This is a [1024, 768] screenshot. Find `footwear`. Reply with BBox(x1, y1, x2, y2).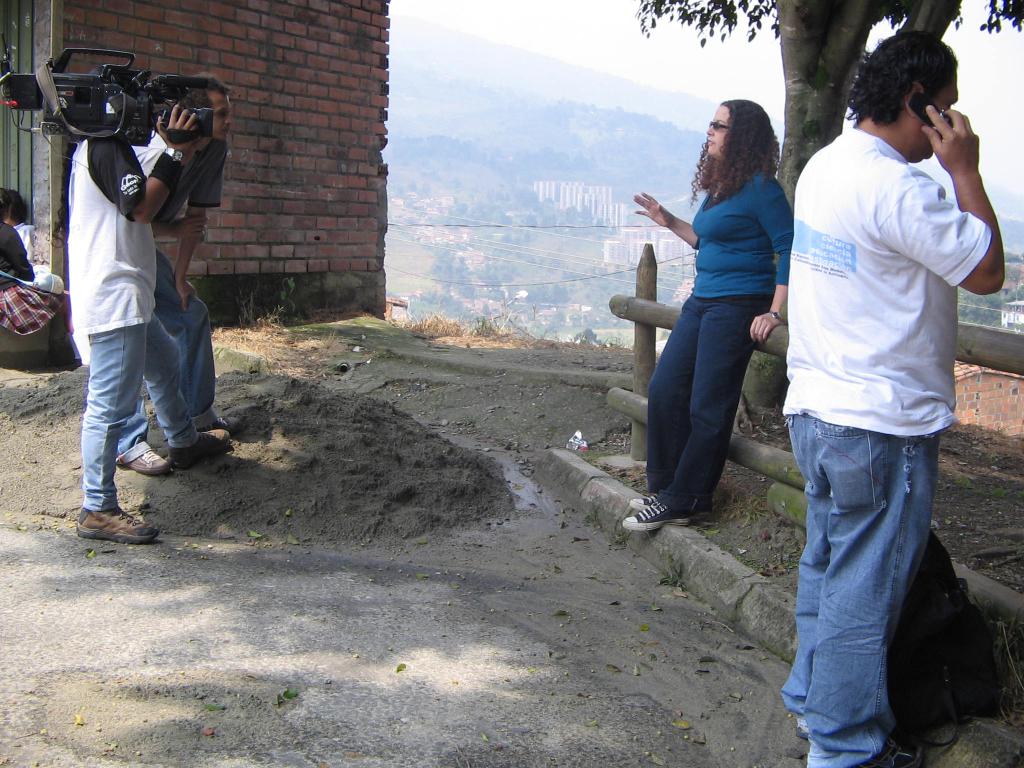
BBox(795, 716, 813, 737).
